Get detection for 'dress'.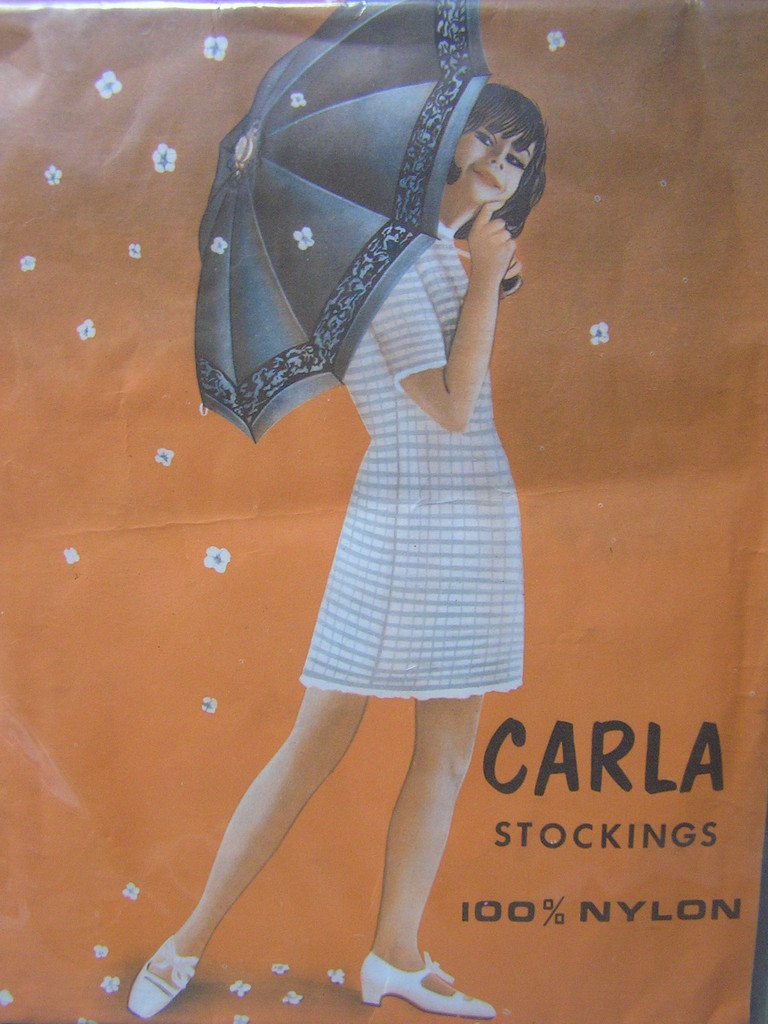
Detection: 303 219 522 700.
